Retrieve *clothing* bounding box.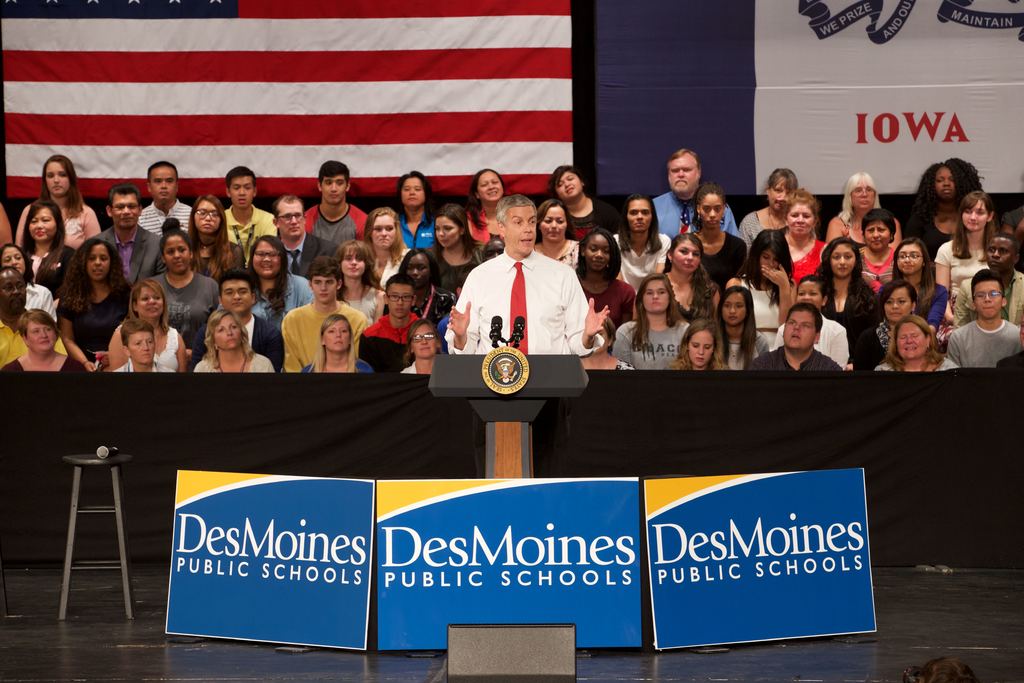
Bounding box: crop(1, 355, 96, 374).
